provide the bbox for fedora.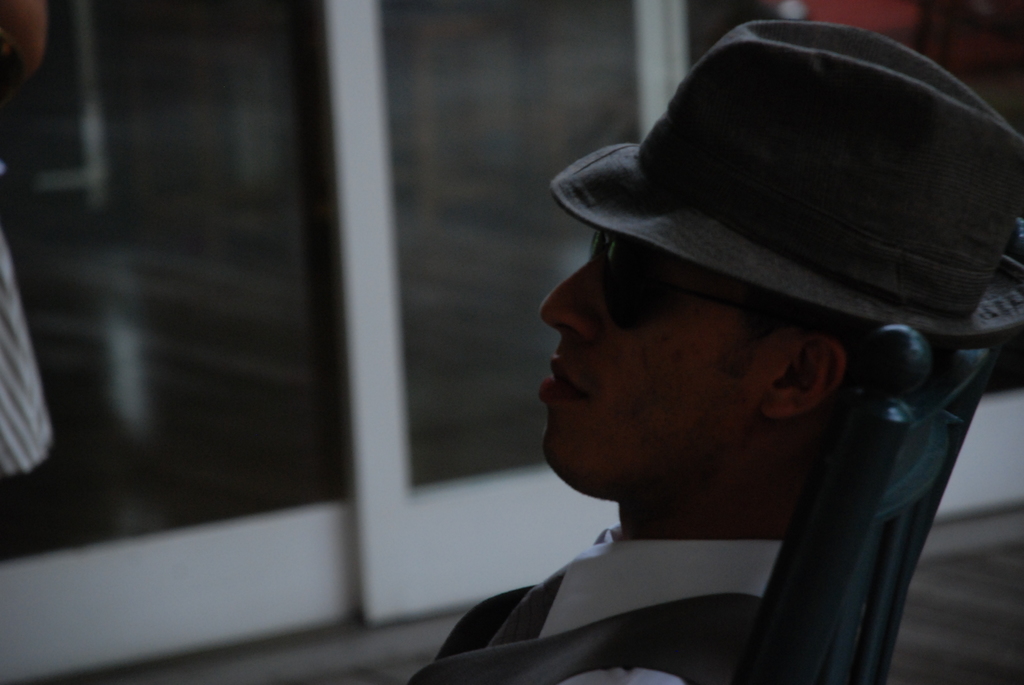
BBox(541, 20, 1023, 333).
